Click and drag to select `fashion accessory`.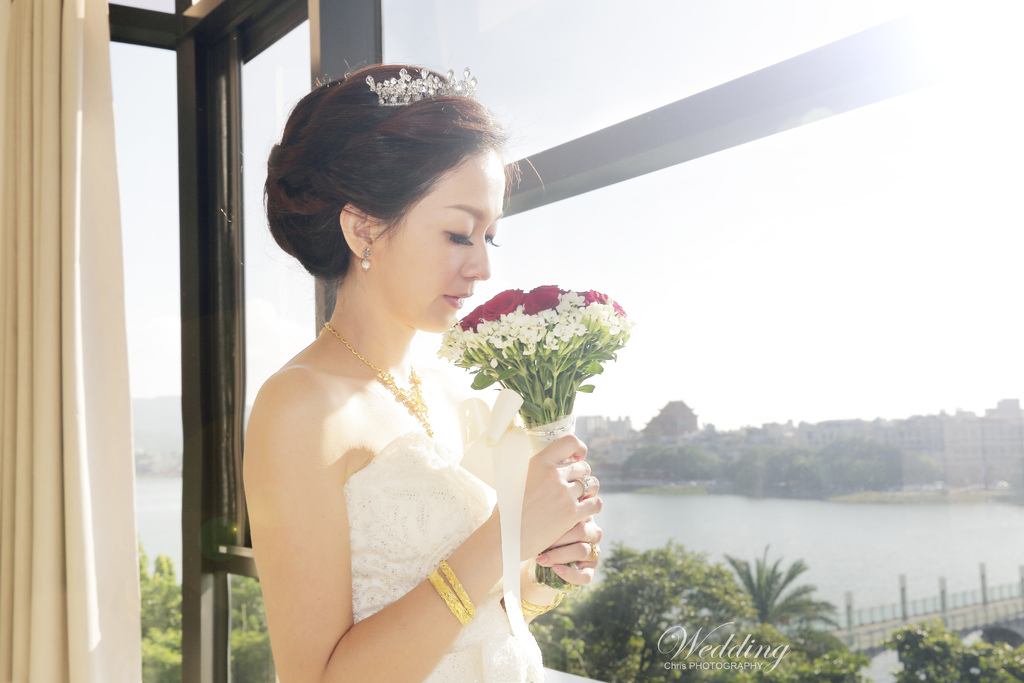
Selection: BBox(440, 559, 473, 616).
